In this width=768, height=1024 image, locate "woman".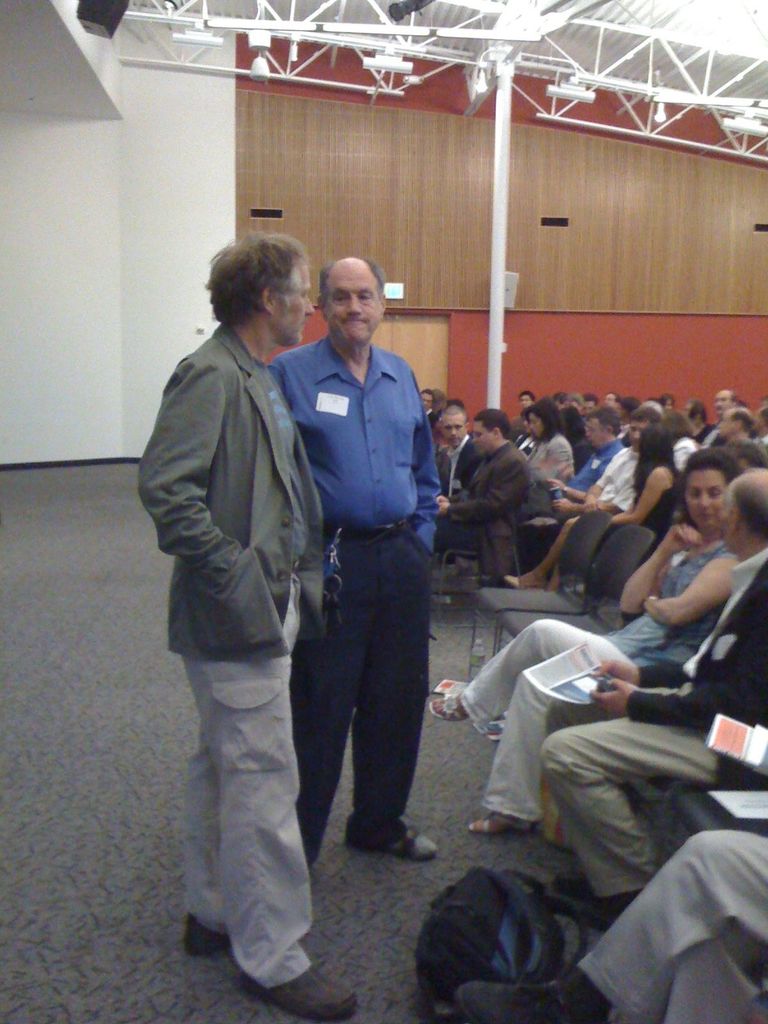
Bounding box: BBox(520, 395, 576, 521).
